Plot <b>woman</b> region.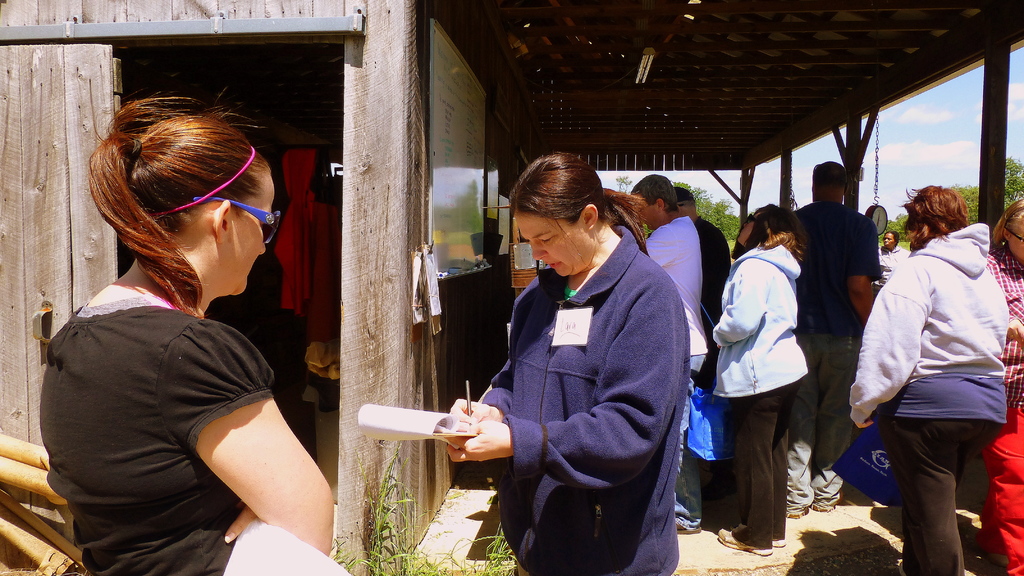
Plotted at (446, 146, 691, 575).
